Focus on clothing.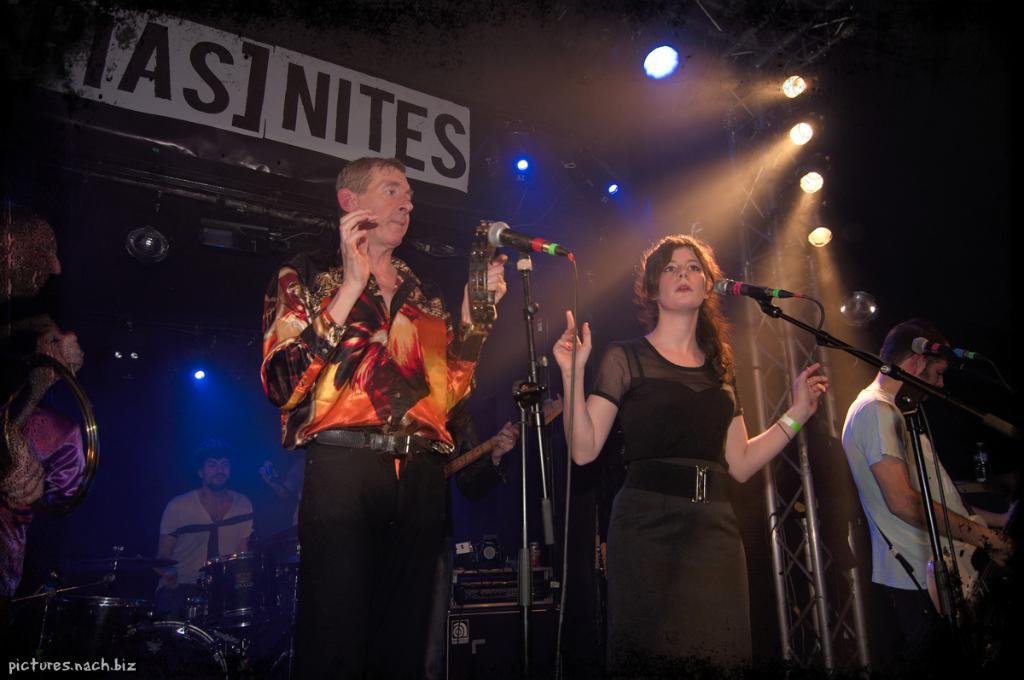
Focused at l=598, t=292, r=792, b=644.
